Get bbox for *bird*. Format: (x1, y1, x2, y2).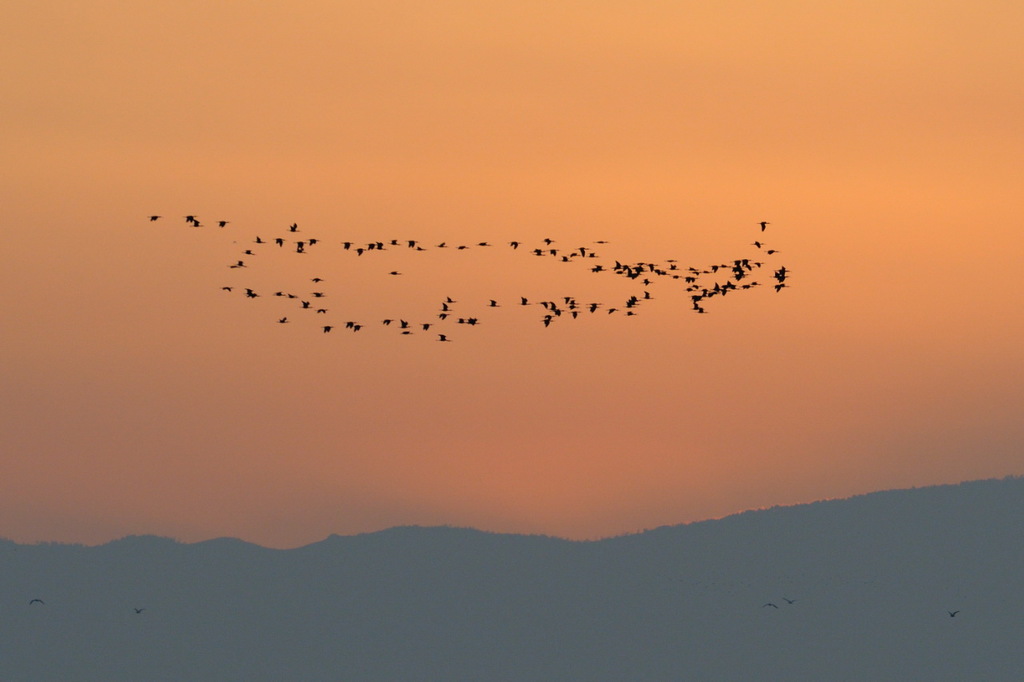
(270, 289, 286, 297).
